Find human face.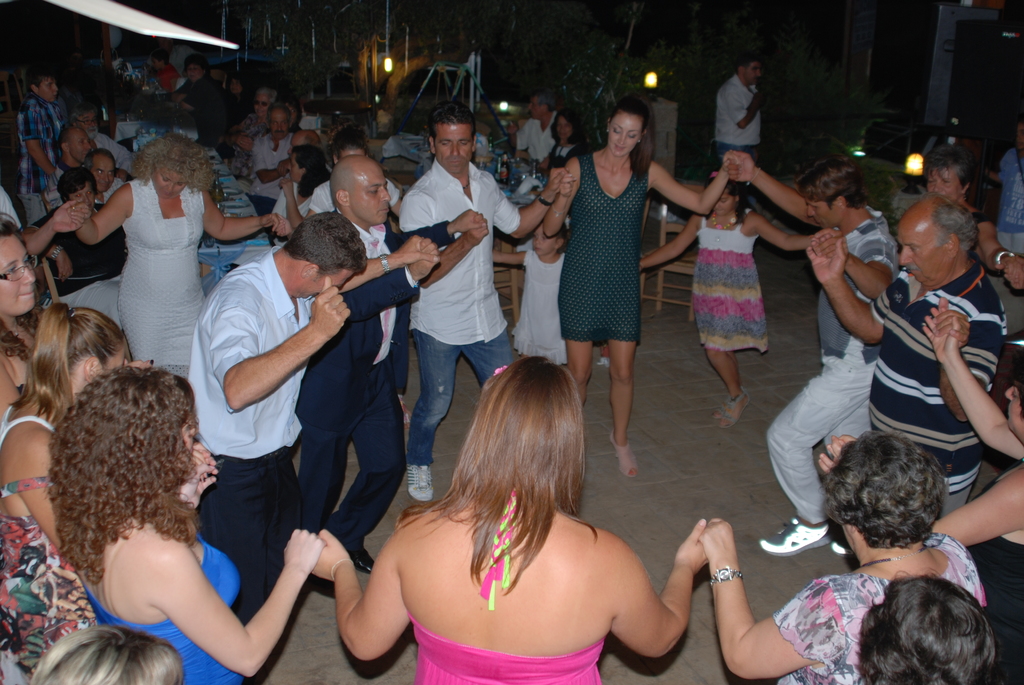
152/174/184/198.
